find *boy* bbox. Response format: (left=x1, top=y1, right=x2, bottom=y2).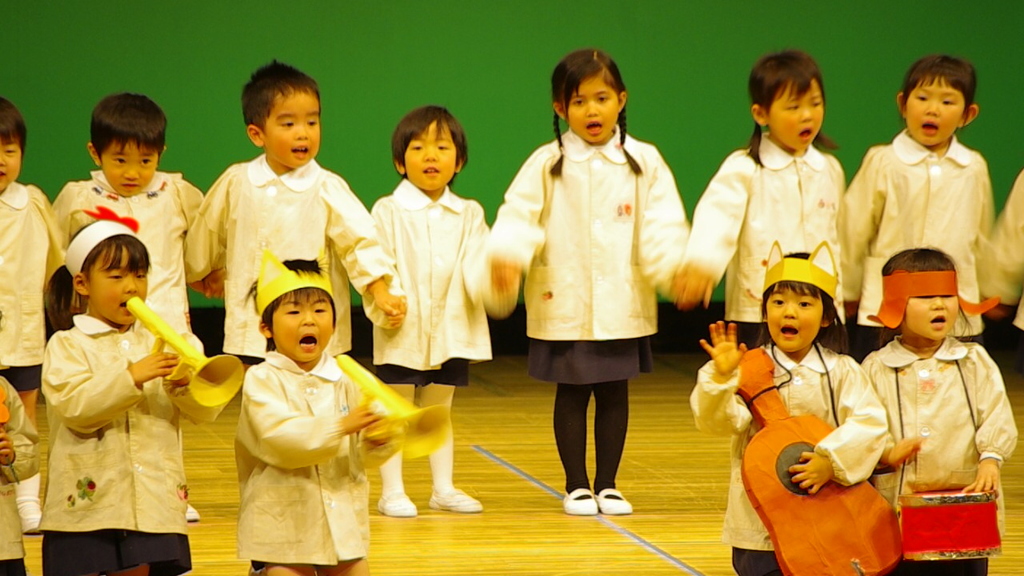
(left=182, top=57, right=413, bottom=381).
